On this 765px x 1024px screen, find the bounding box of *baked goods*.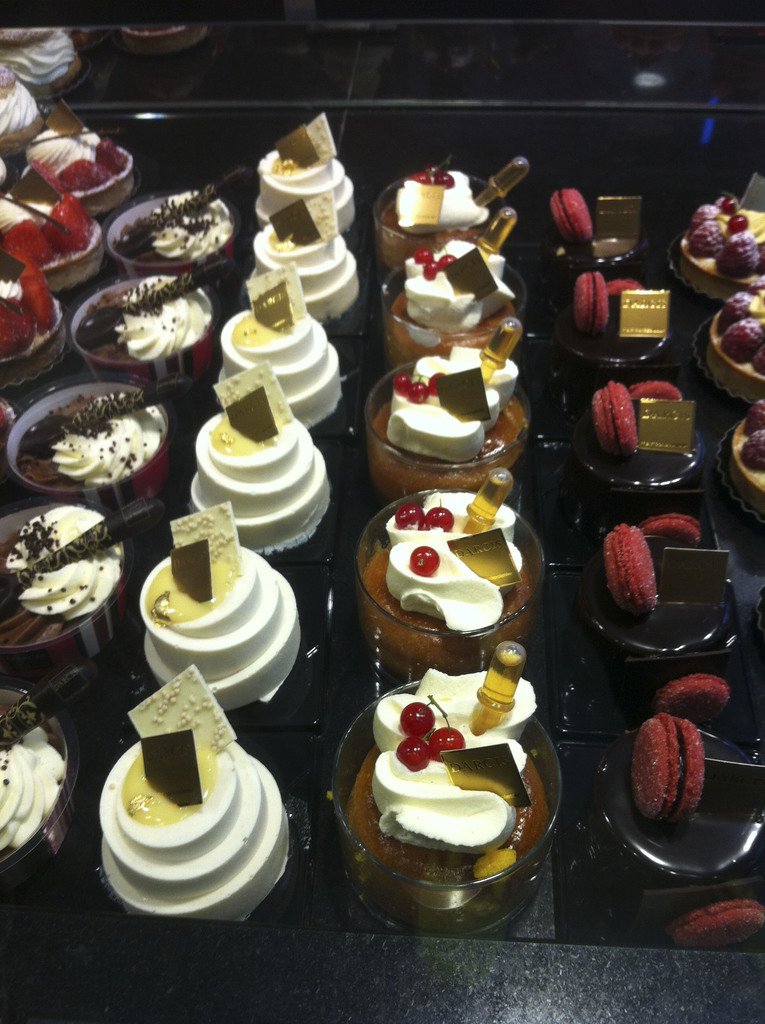
Bounding box: locate(361, 462, 546, 679).
